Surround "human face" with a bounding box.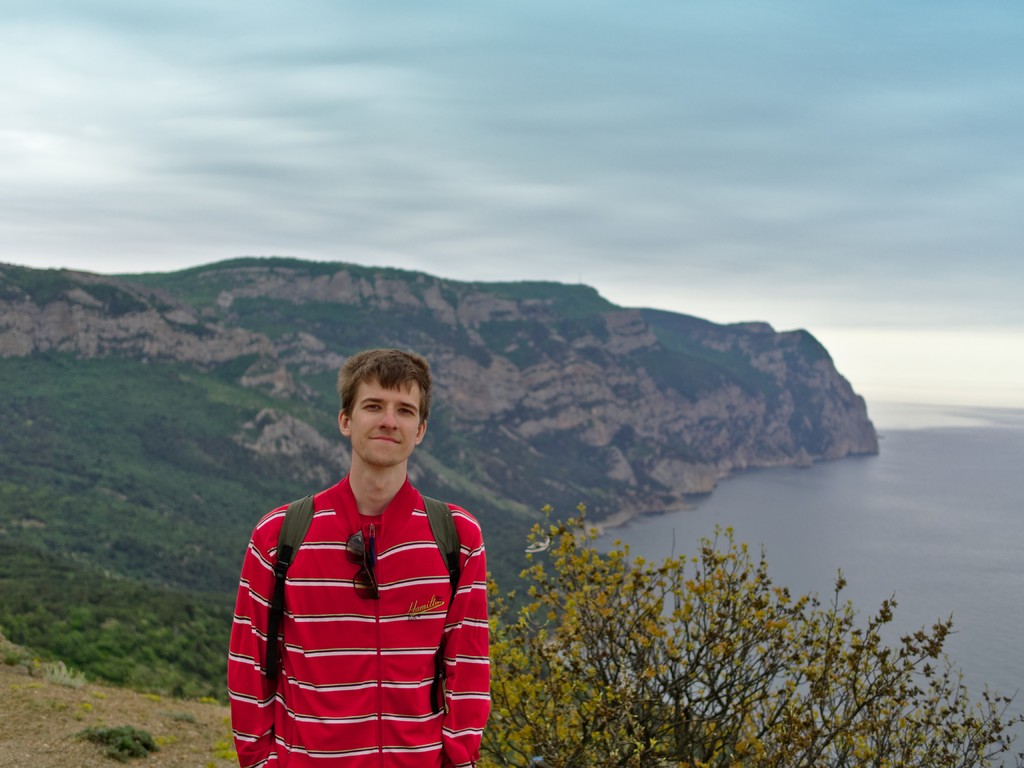
348 376 422 467.
